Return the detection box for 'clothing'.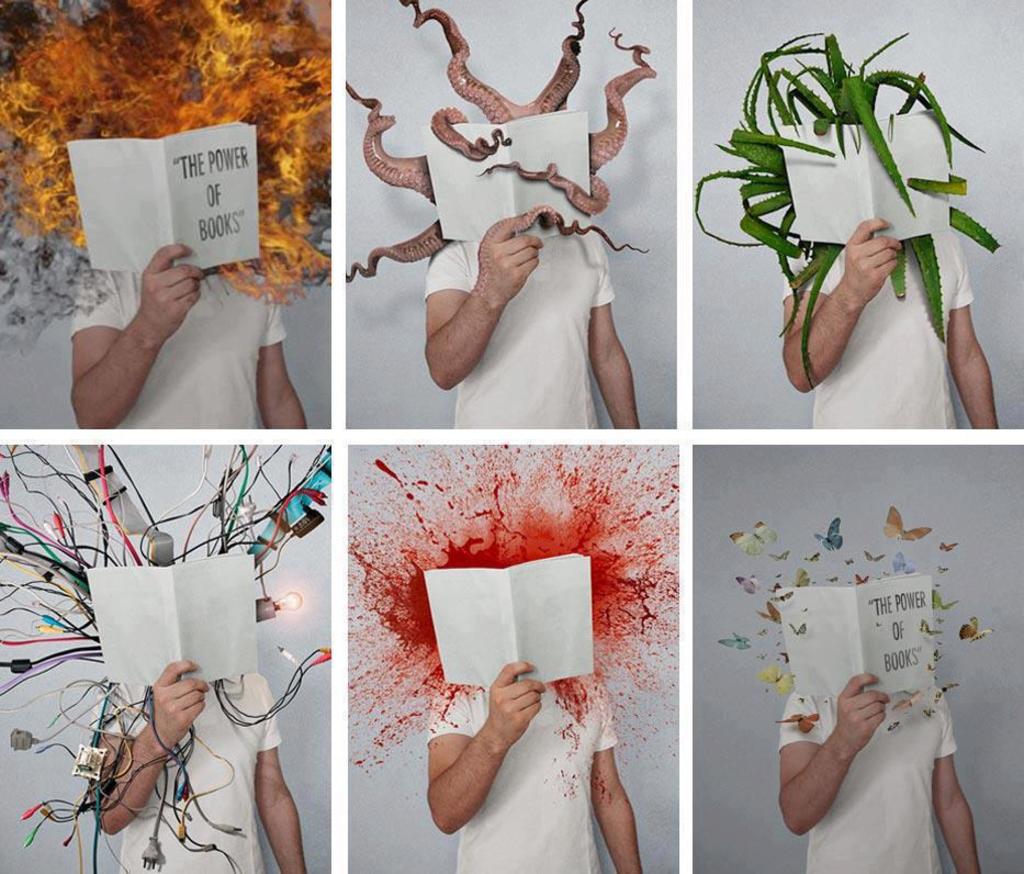
bbox=(380, 177, 610, 400).
